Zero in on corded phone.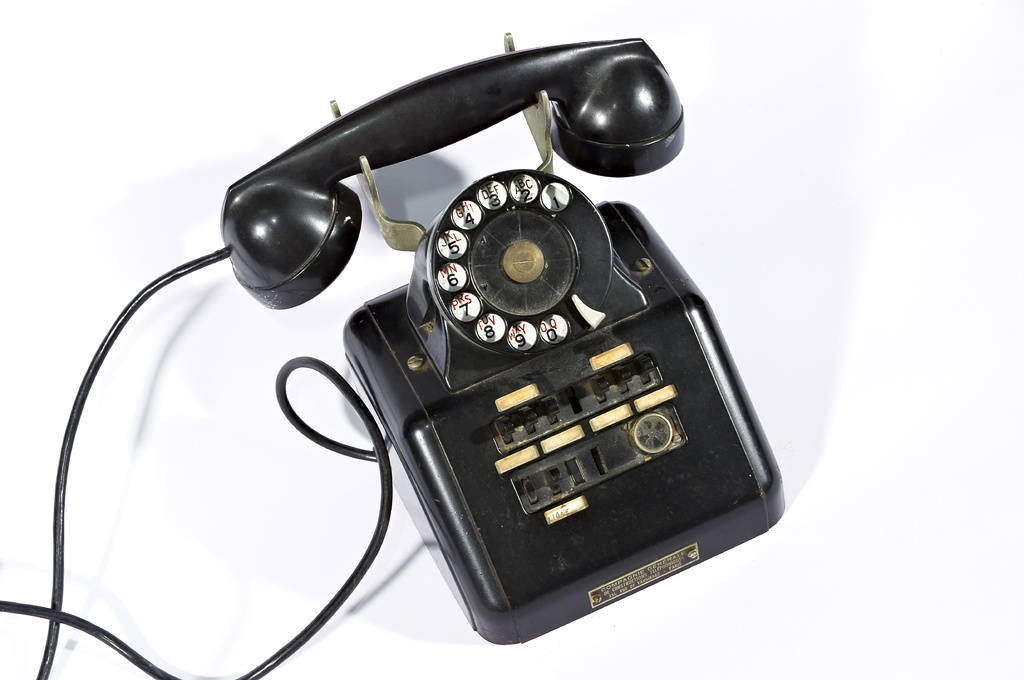
Zeroed in: [x1=0, y1=33, x2=785, y2=679].
